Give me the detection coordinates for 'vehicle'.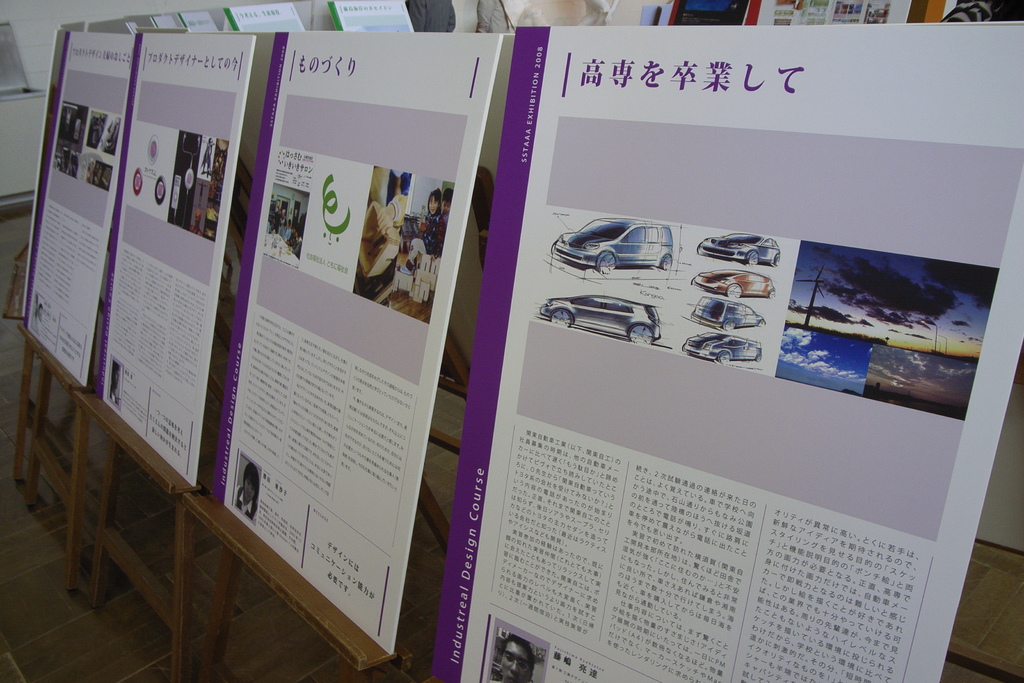
566 213 698 272.
